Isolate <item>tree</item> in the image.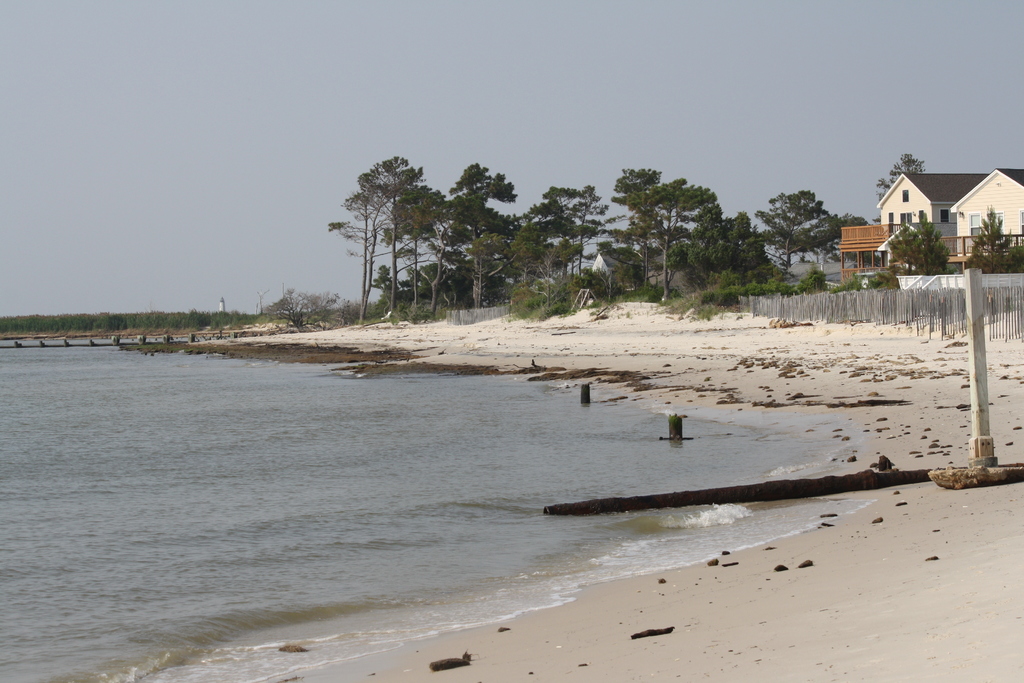
Isolated region: left=959, top=202, right=1023, bottom=273.
